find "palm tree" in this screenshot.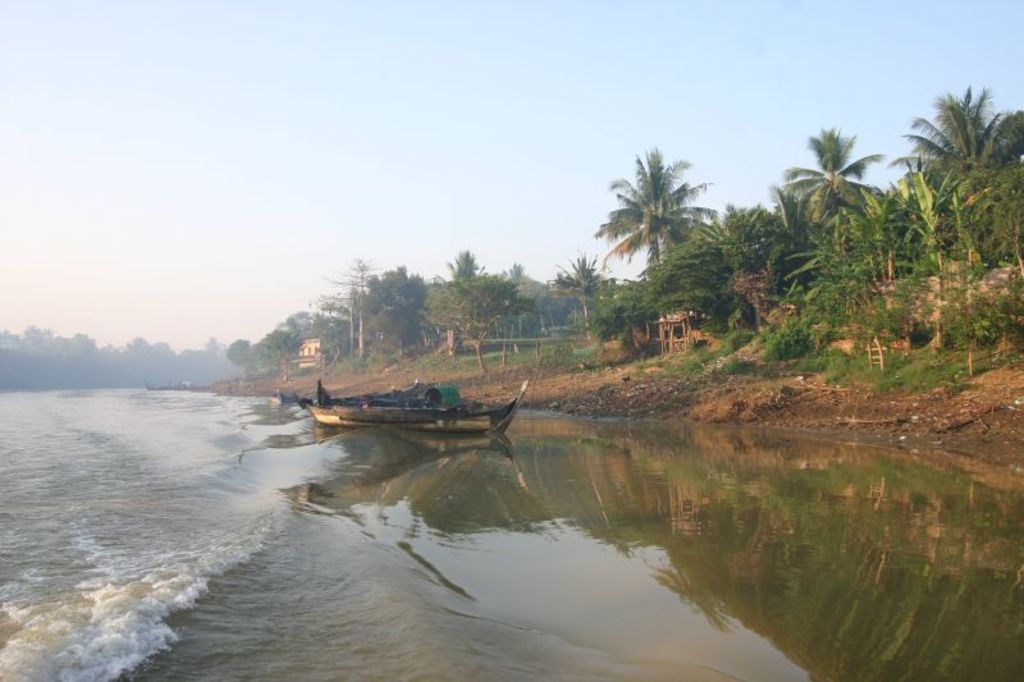
The bounding box for "palm tree" is {"x1": 781, "y1": 115, "x2": 902, "y2": 290}.
